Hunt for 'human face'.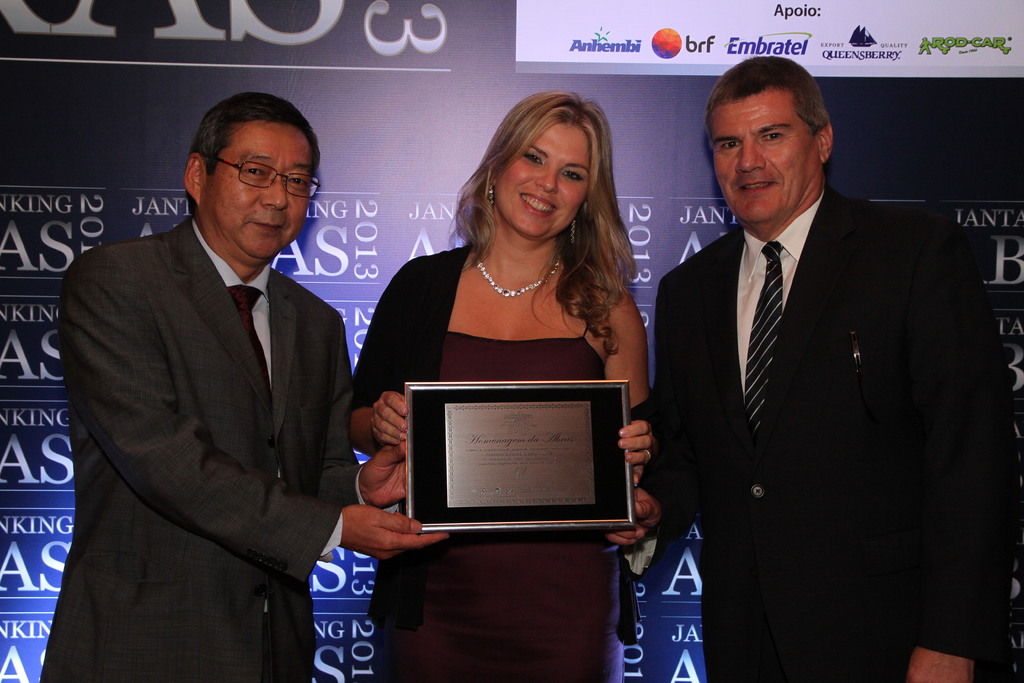
Hunted down at <bbox>204, 123, 316, 259</bbox>.
